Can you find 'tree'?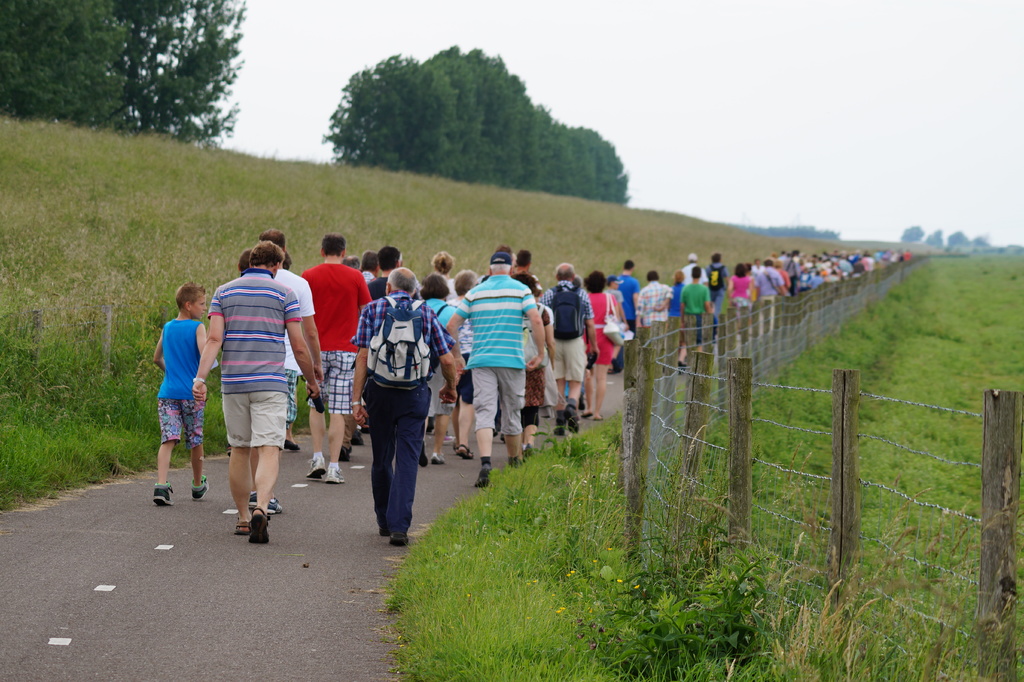
Yes, bounding box: <bbox>523, 111, 575, 190</bbox>.
